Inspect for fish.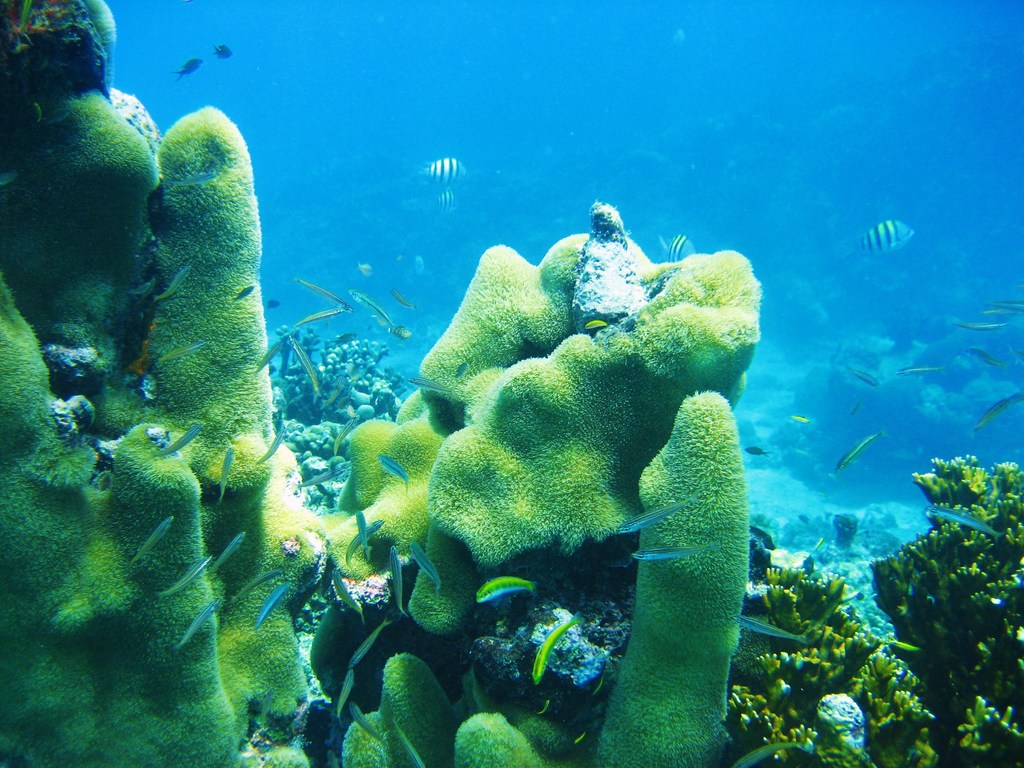
Inspection: left=360, top=264, right=376, bottom=275.
